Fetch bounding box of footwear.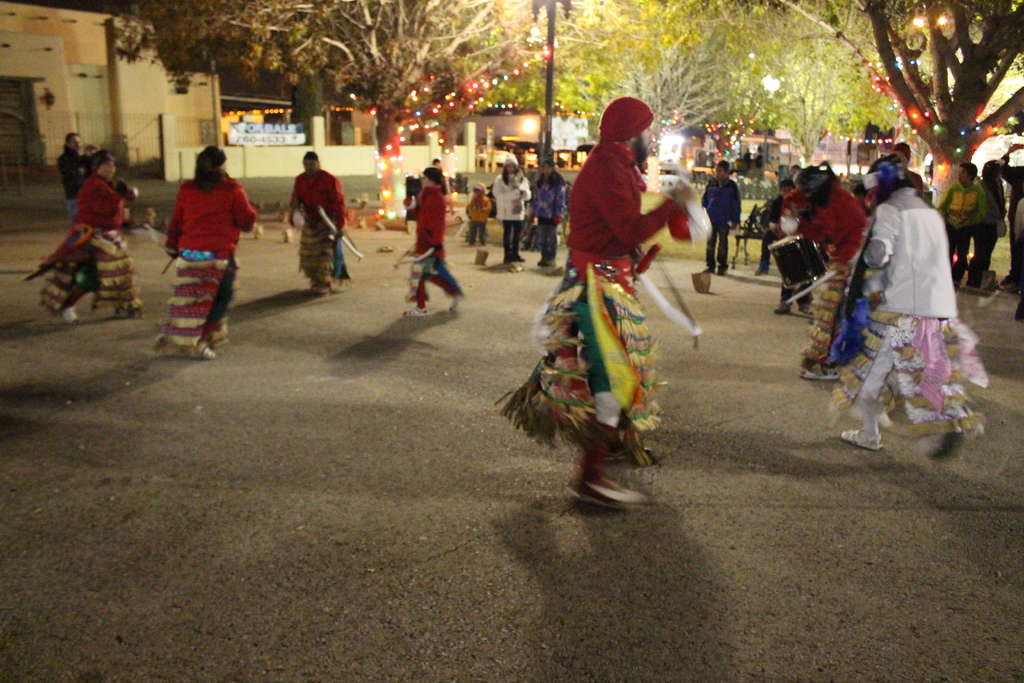
Bbox: x1=772 y1=297 x2=795 y2=318.
